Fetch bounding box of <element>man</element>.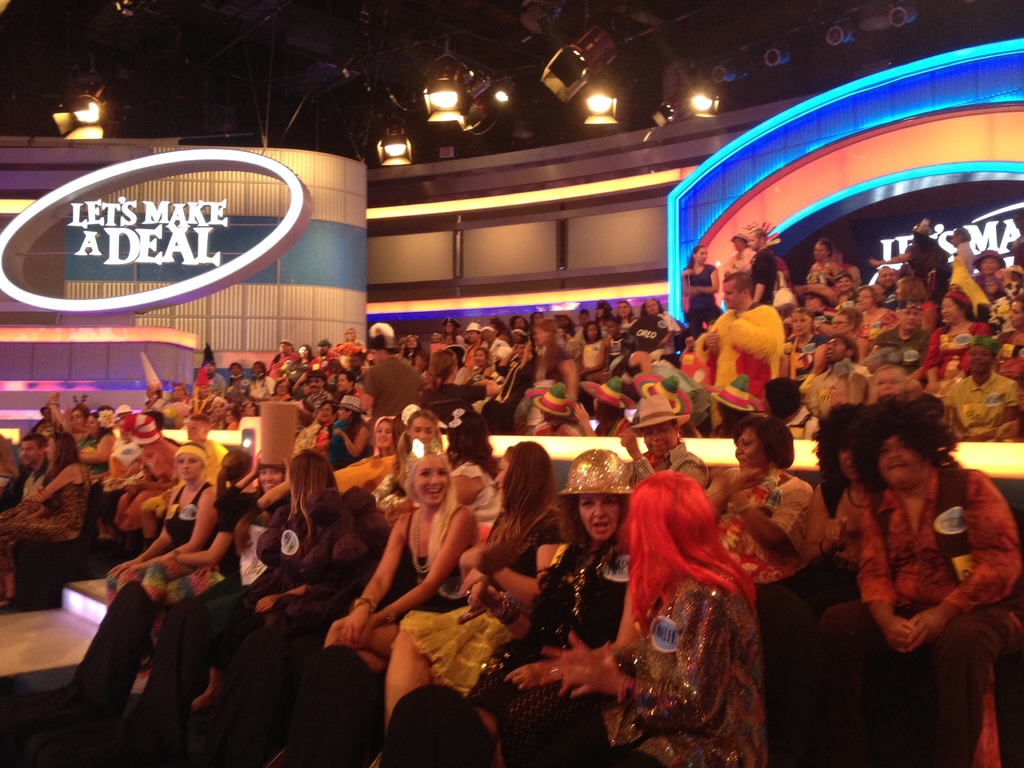
Bbox: detection(268, 339, 299, 383).
